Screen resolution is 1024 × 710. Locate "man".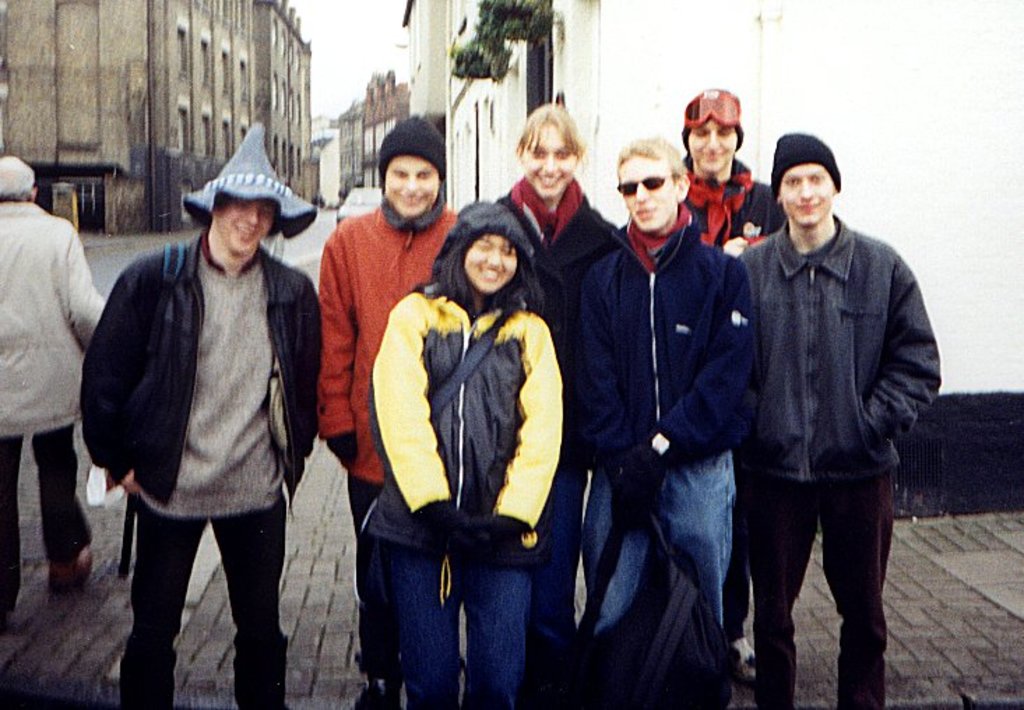
box(581, 133, 759, 709).
